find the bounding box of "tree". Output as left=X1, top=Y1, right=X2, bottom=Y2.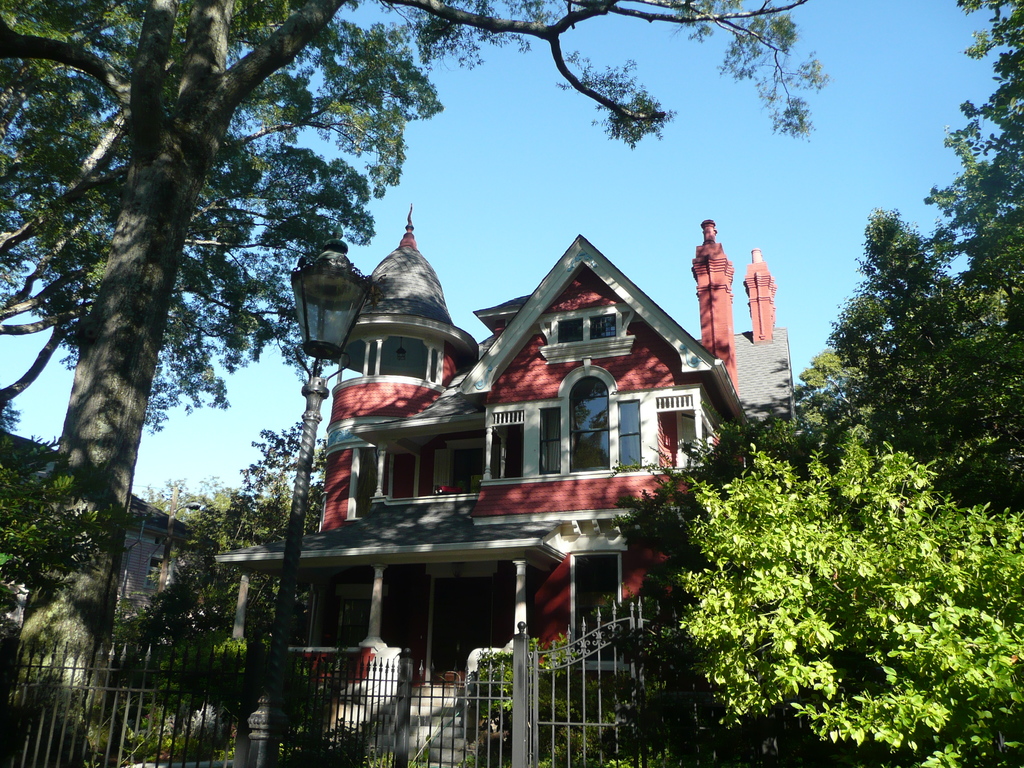
left=125, top=459, right=268, bottom=545.
